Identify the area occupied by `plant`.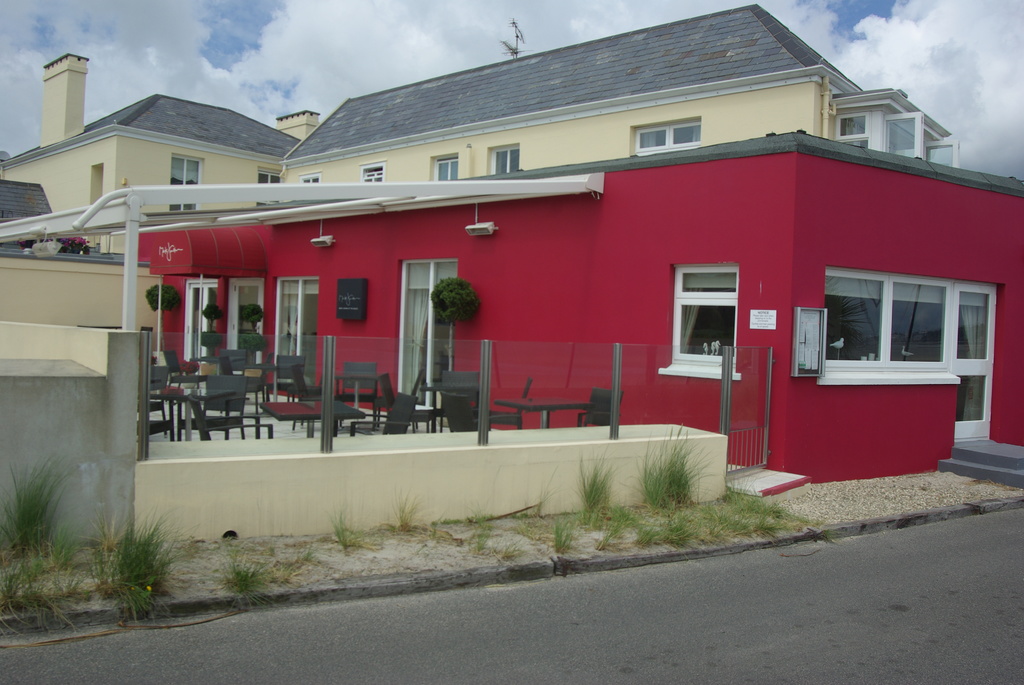
Area: BBox(547, 509, 593, 563).
